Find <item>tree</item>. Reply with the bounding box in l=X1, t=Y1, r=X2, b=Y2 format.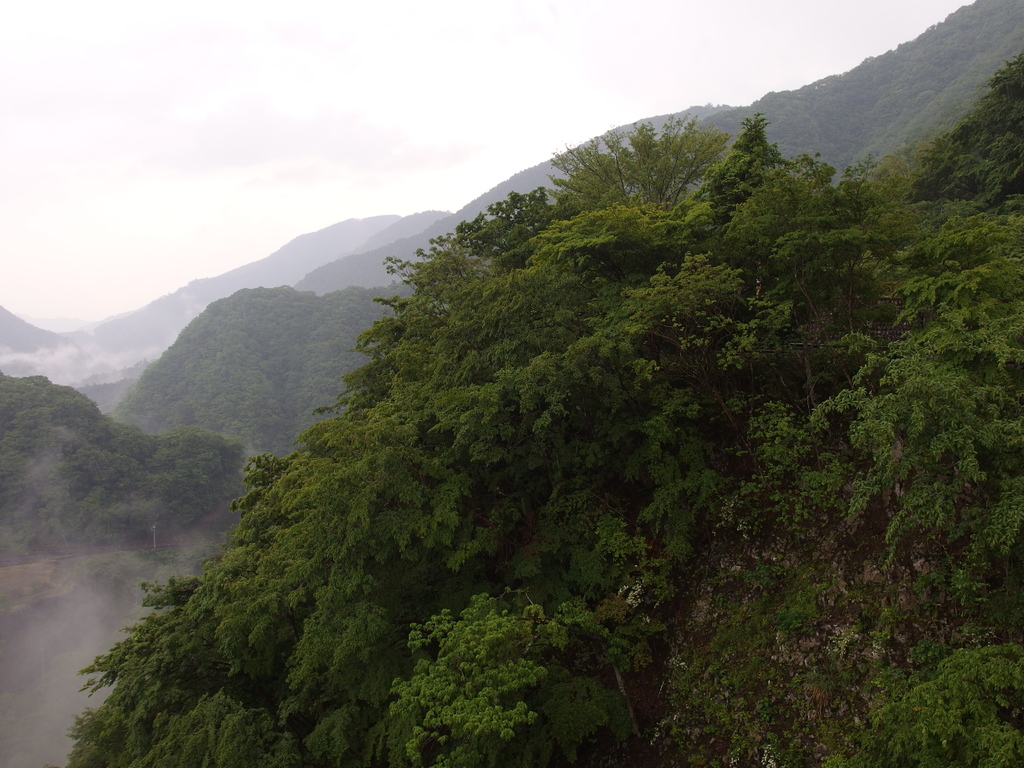
l=541, t=111, r=732, b=212.
